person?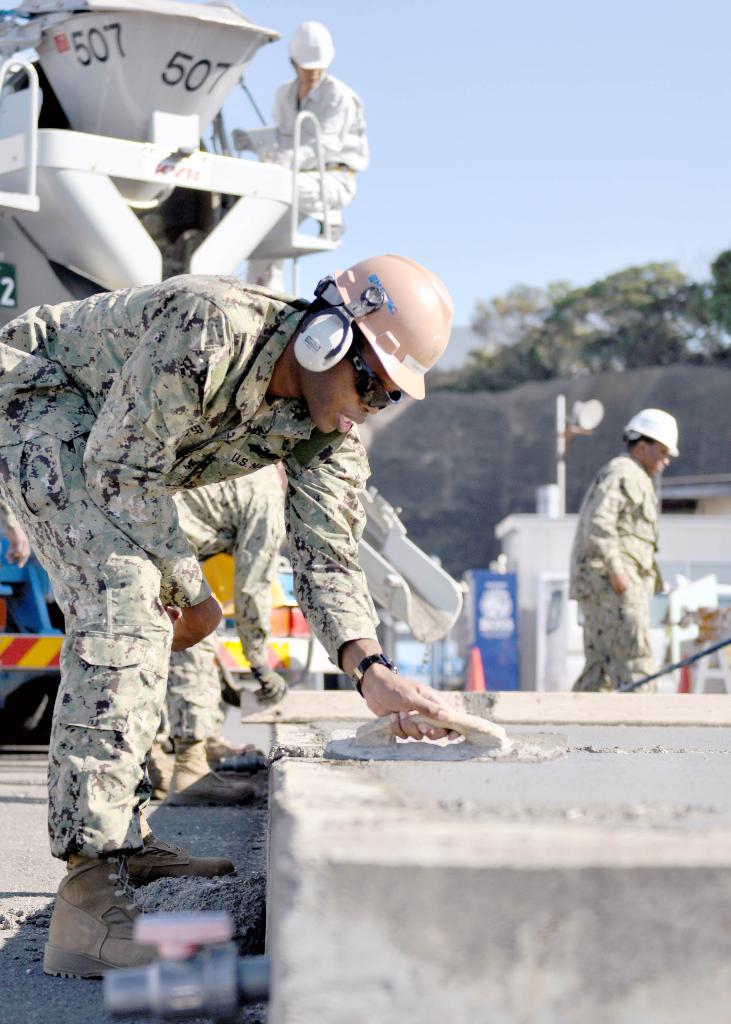
{"x1": 0, "y1": 249, "x2": 458, "y2": 977}
